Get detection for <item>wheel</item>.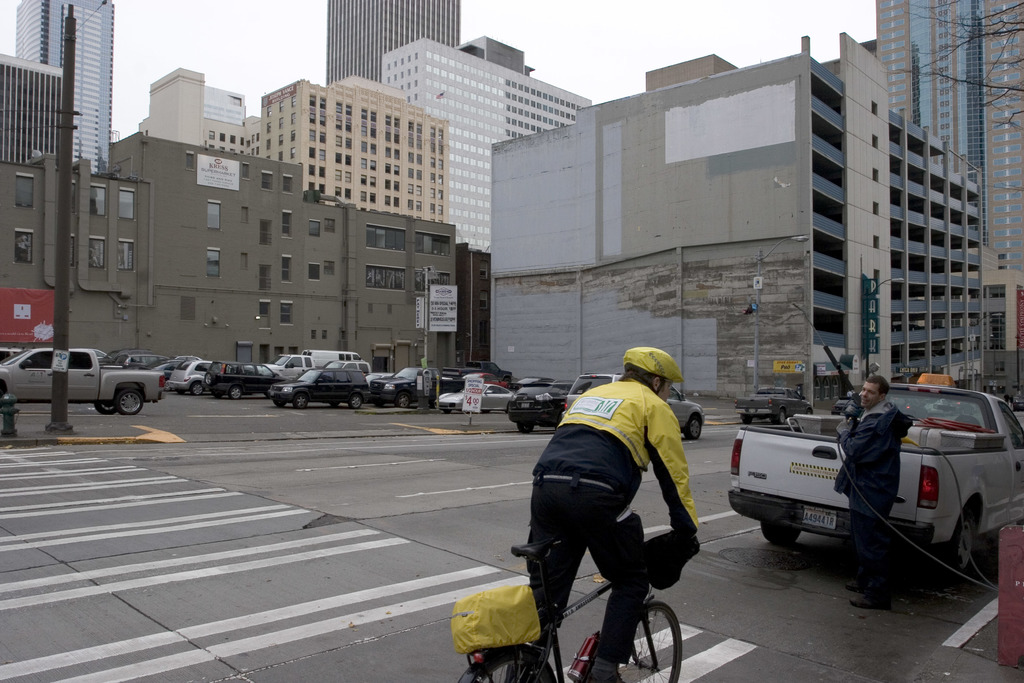
Detection: BBox(298, 388, 308, 406).
